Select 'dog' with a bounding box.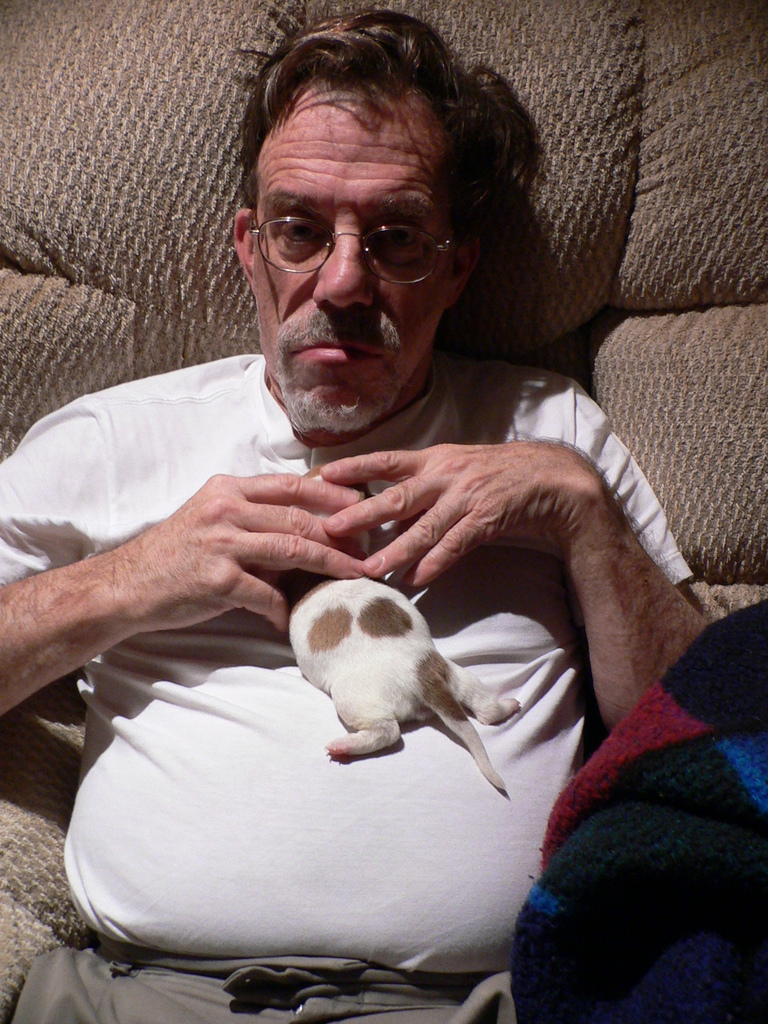
(275,462,518,791).
